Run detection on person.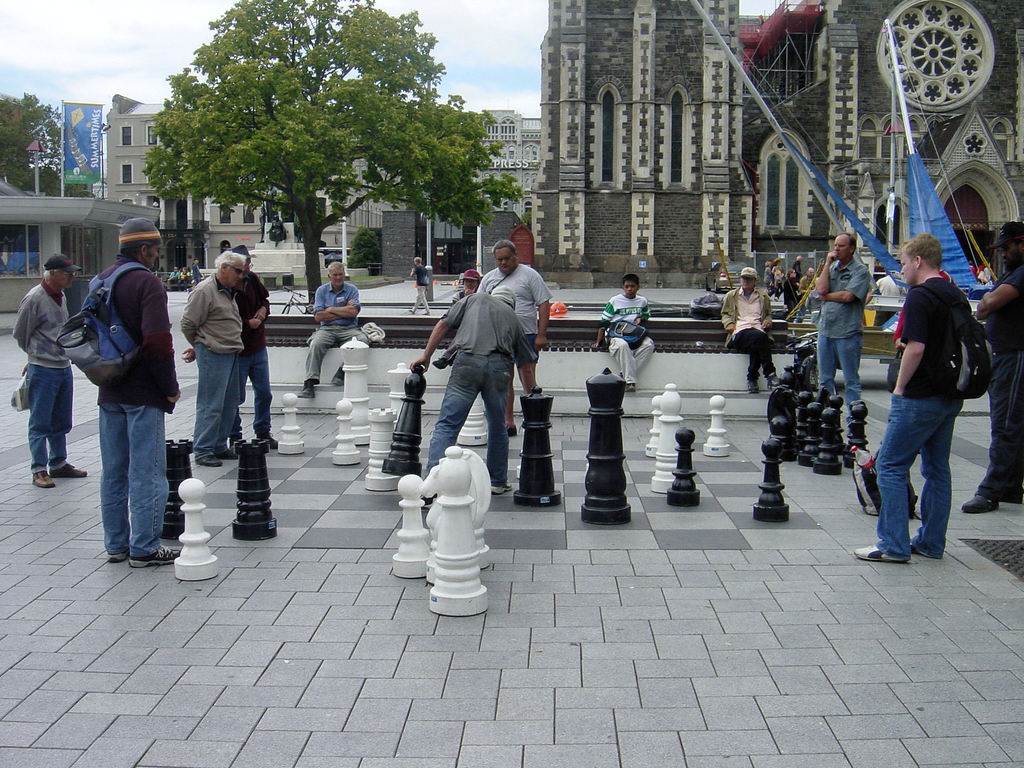
Result: crop(811, 228, 868, 438).
